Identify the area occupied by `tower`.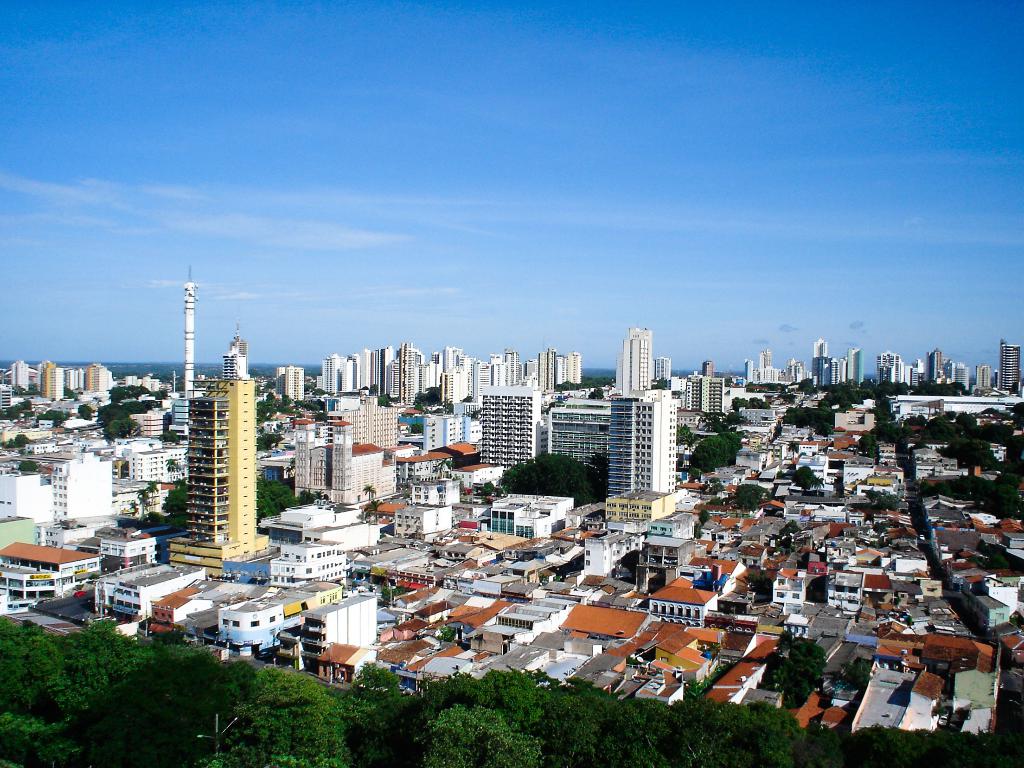
Area: x1=998, y1=339, x2=1017, y2=403.
